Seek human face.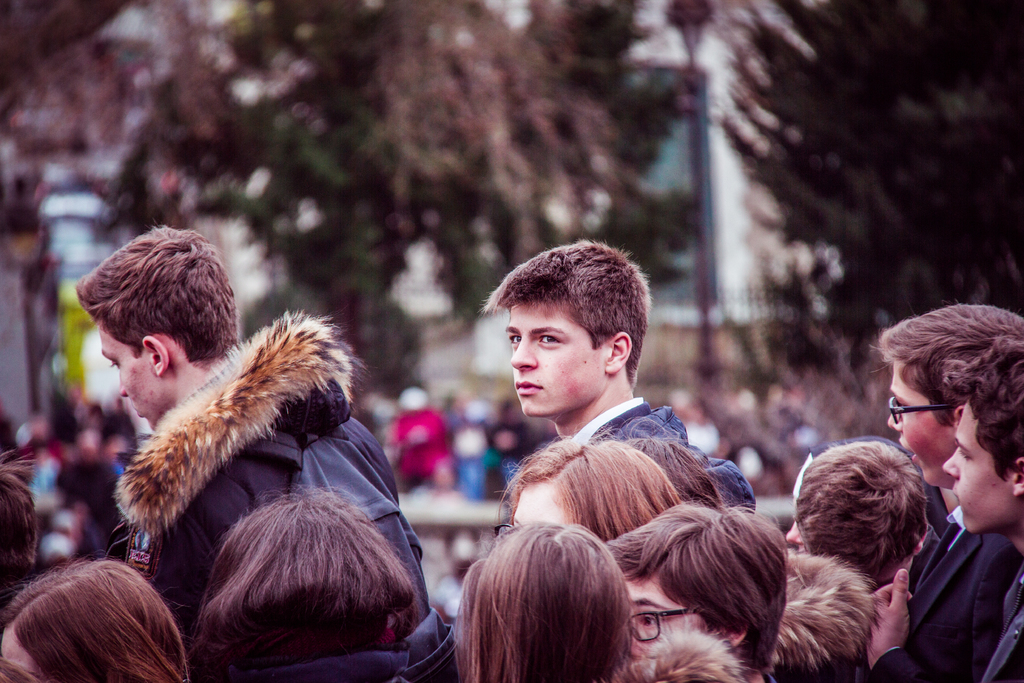
pyautogui.locateOnScreen(632, 569, 705, 661).
